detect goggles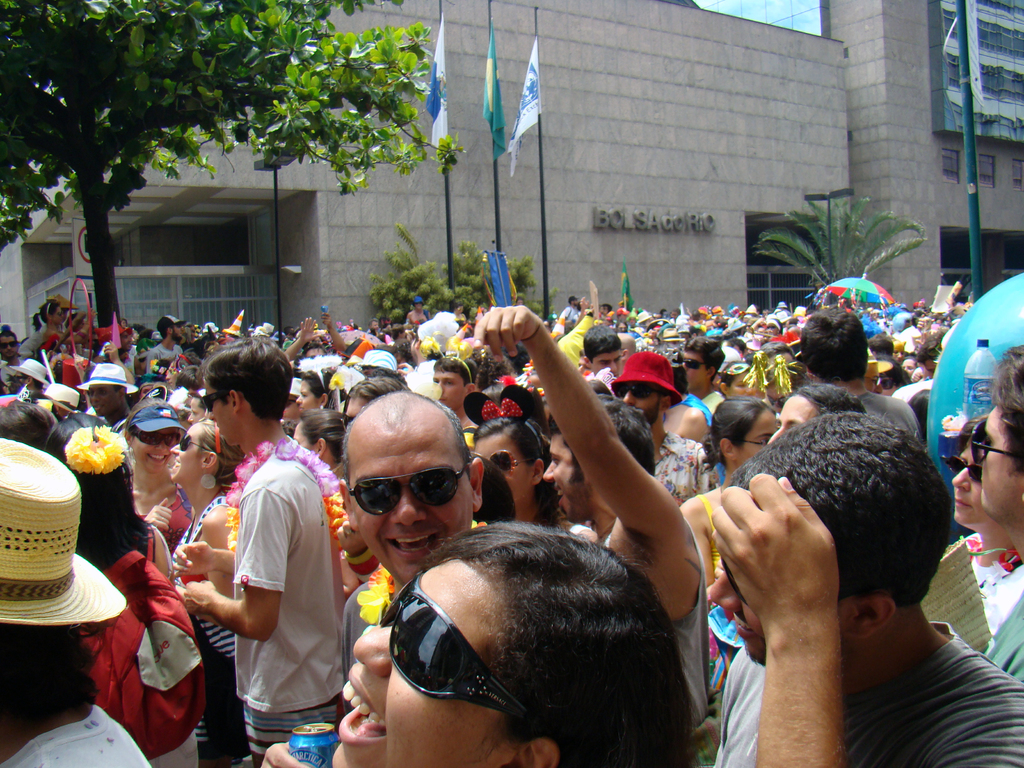
detection(487, 447, 531, 472)
